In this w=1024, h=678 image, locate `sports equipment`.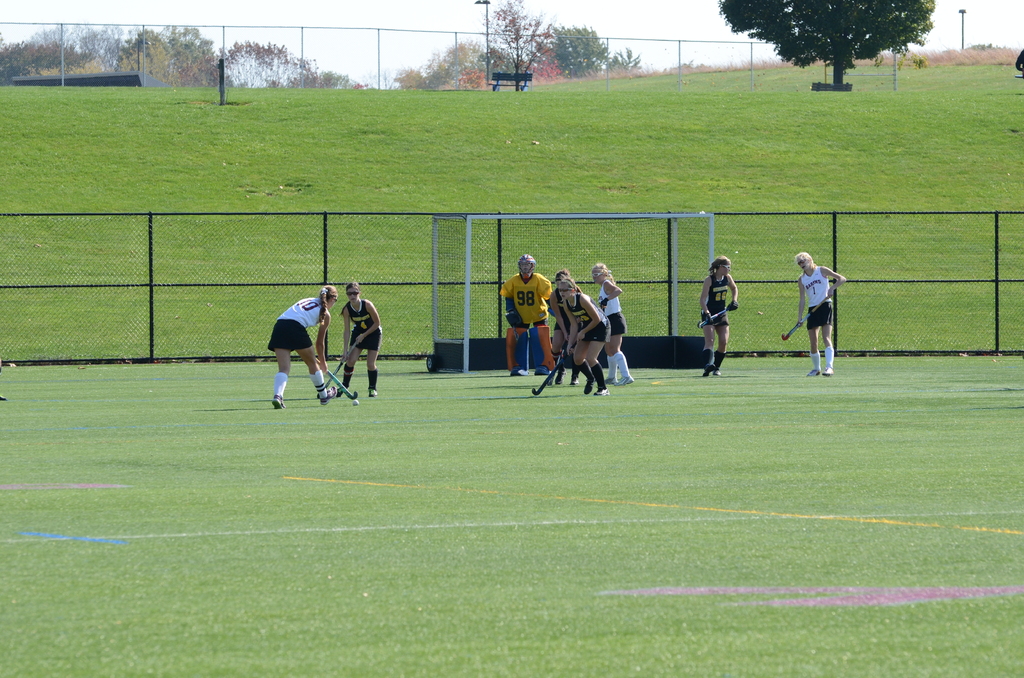
Bounding box: BBox(696, 309, 730, 329).
